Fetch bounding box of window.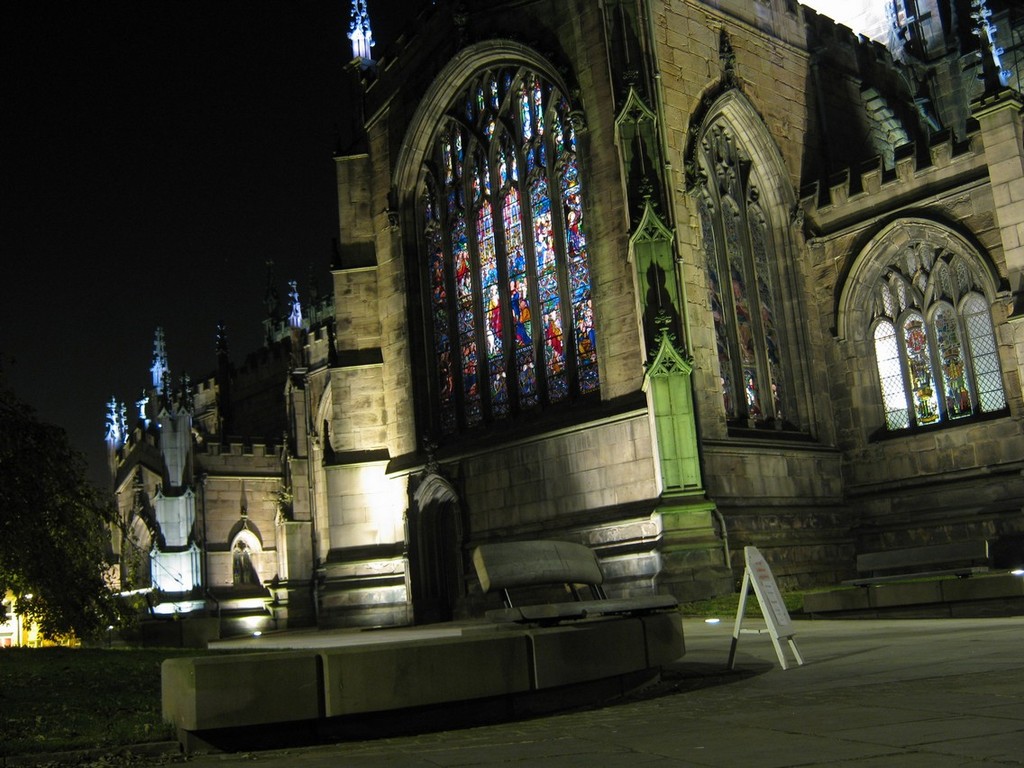
Bbox: box=[871, 236, 994, 436].
